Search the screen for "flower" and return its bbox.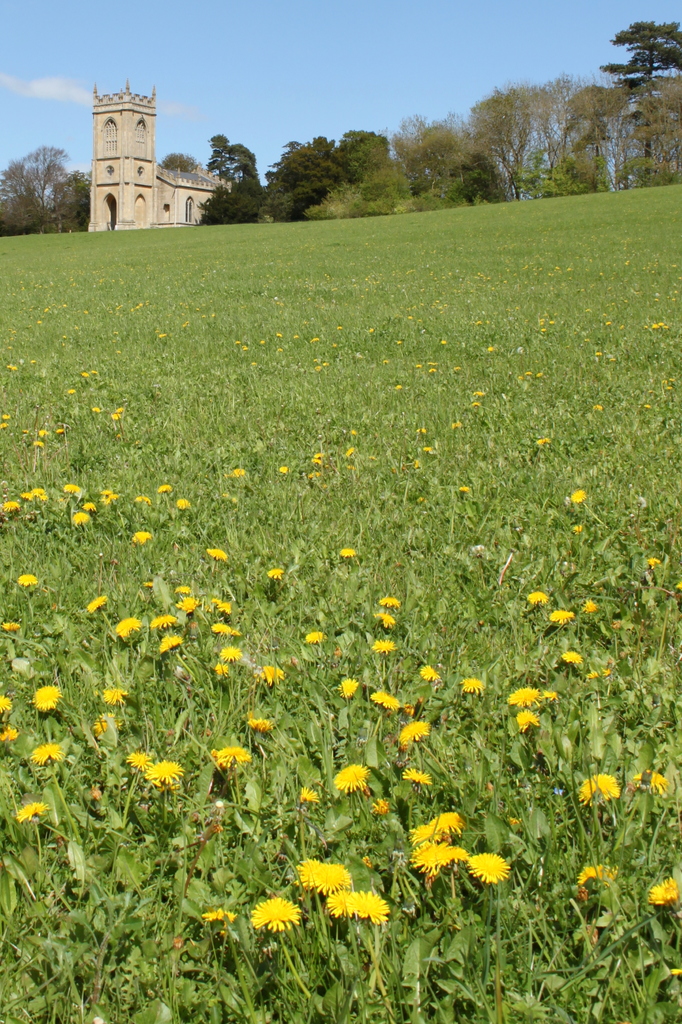
Found: 279/858/405/933.
